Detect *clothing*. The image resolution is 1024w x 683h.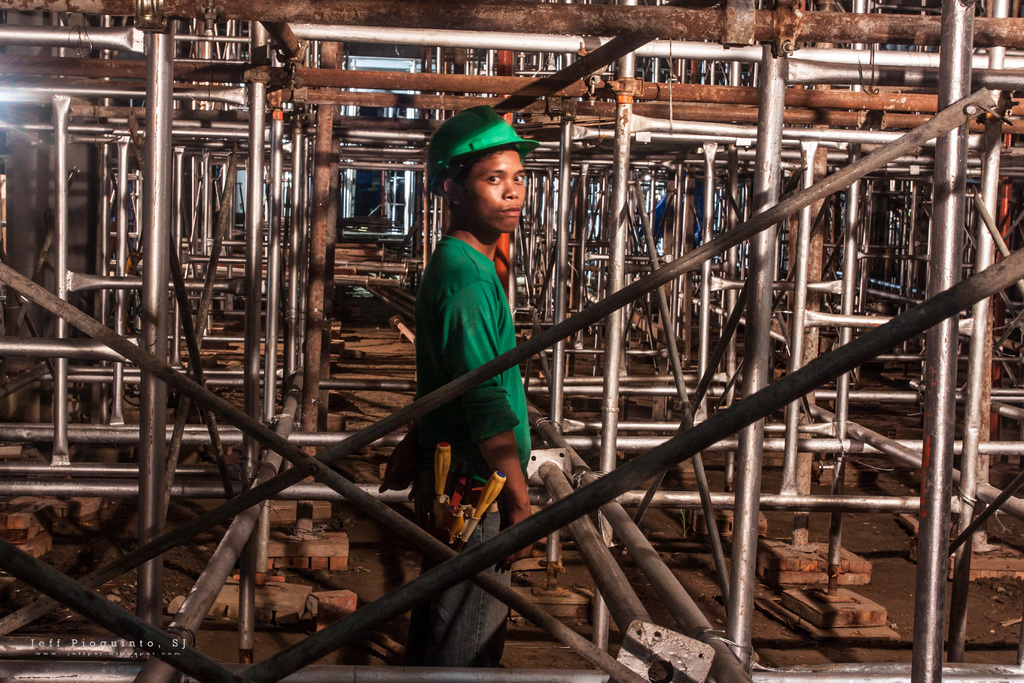
403 491 511 664.
